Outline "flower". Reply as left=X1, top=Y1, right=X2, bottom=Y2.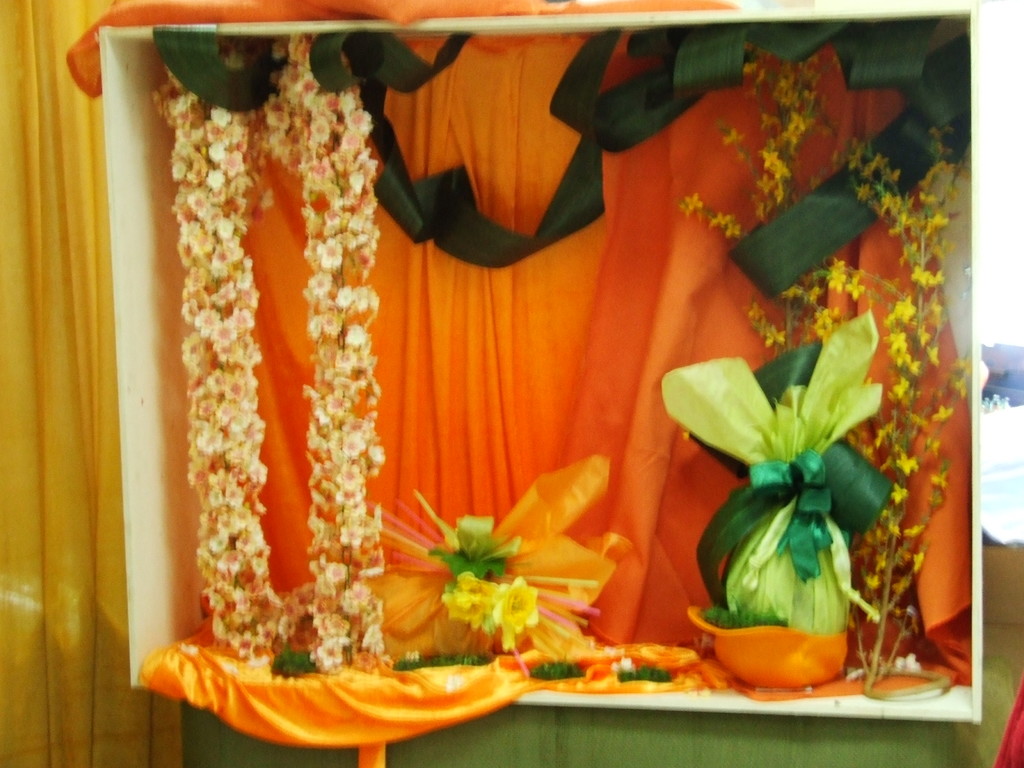
left=419, top=520, right=529, bottom=611.
